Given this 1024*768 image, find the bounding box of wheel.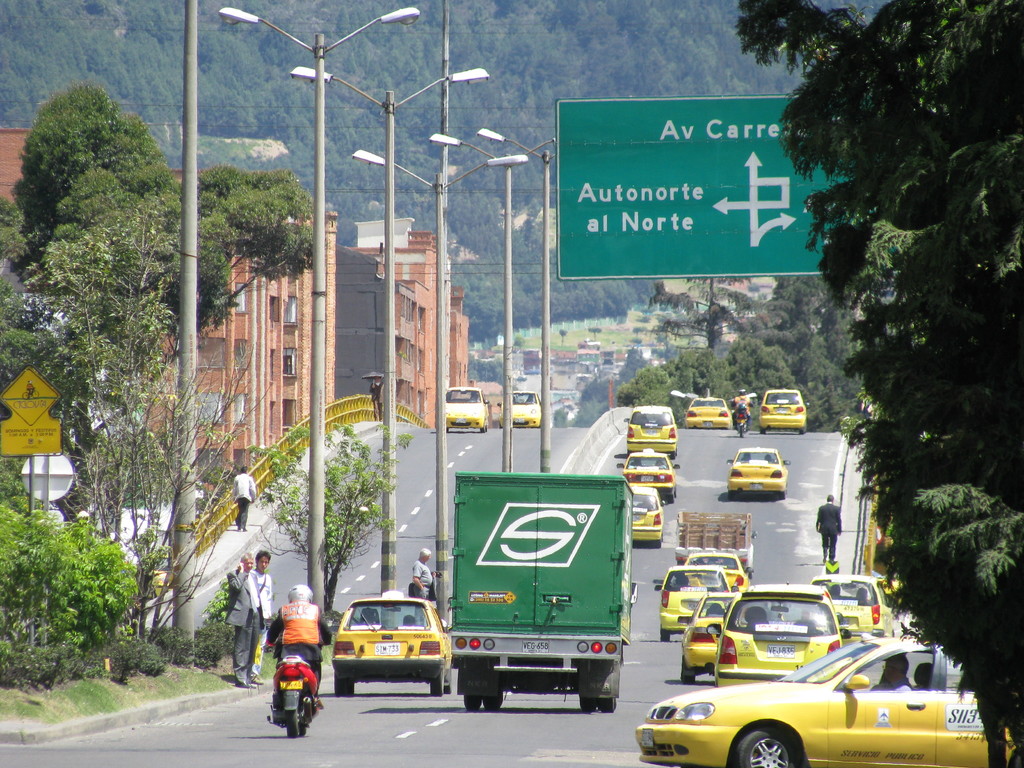
left=330, top=673, right=353, bottom=696.
